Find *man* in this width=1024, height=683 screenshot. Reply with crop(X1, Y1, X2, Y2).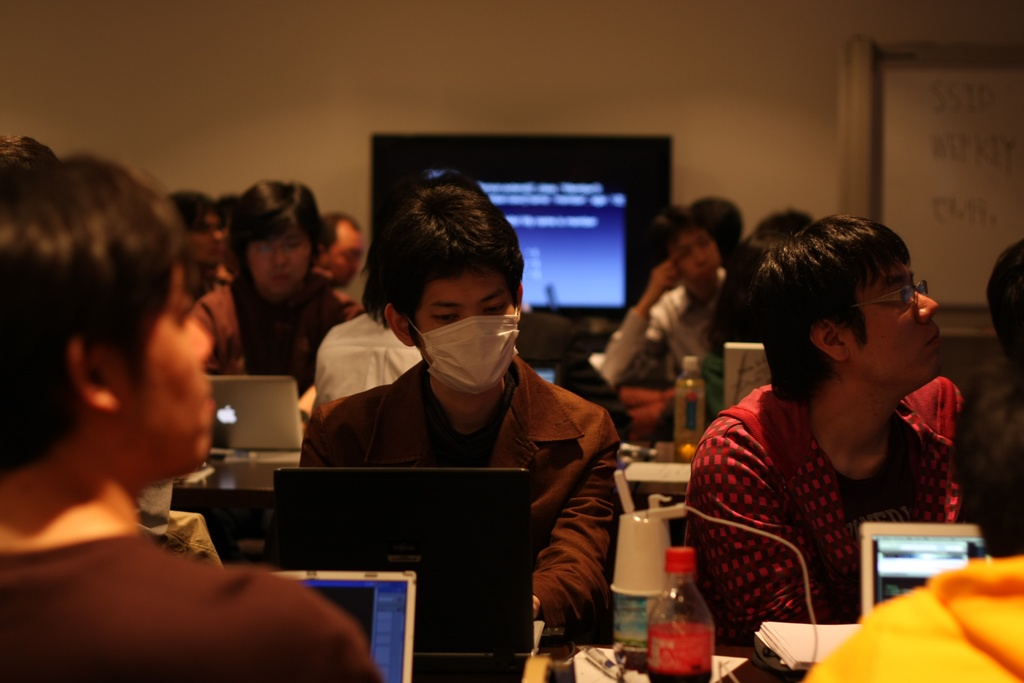
crop(294, 168, 632, 656).
